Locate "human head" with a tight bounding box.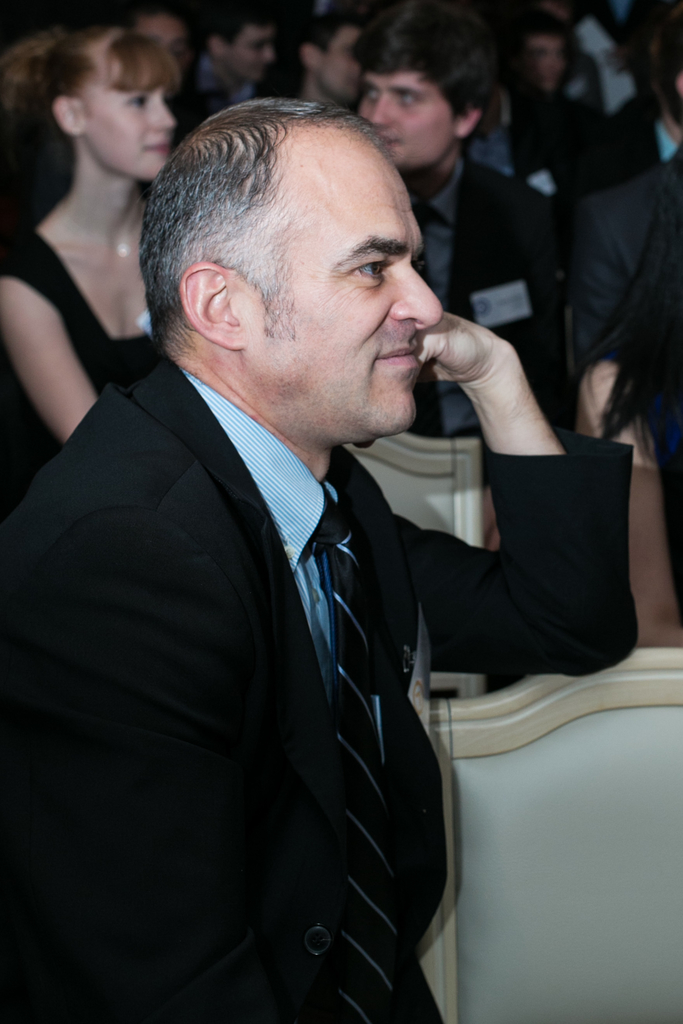
BBox(357, 1, 498, 168).
